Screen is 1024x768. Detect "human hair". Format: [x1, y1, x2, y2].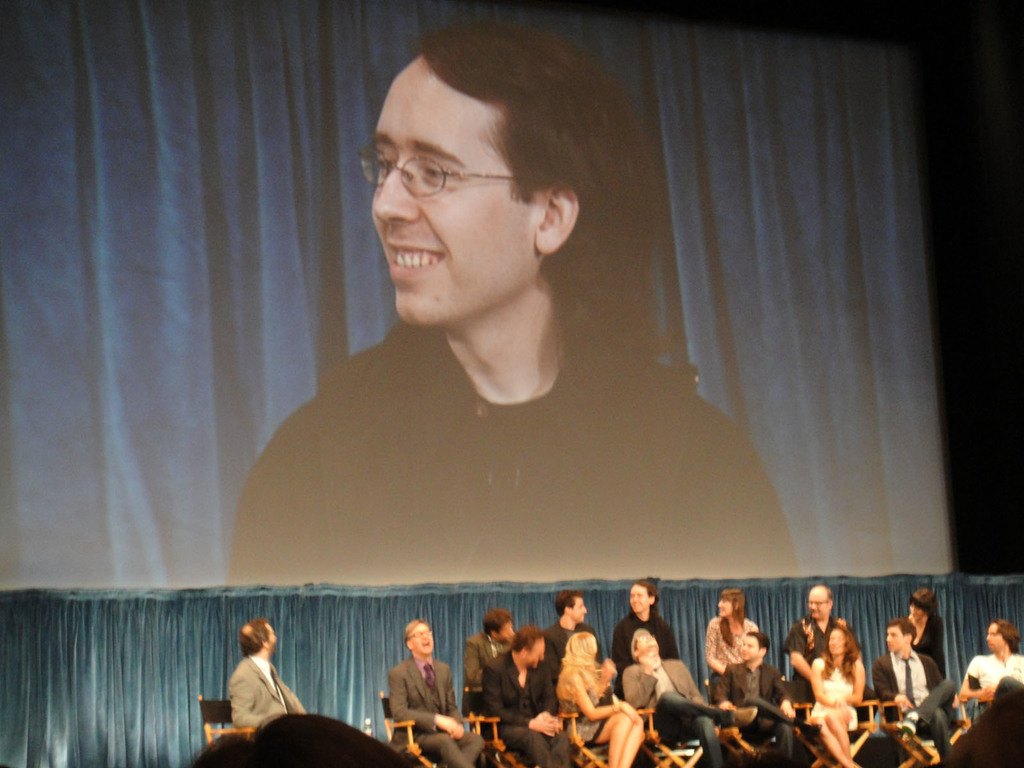
[744, 630, 767, 653].
